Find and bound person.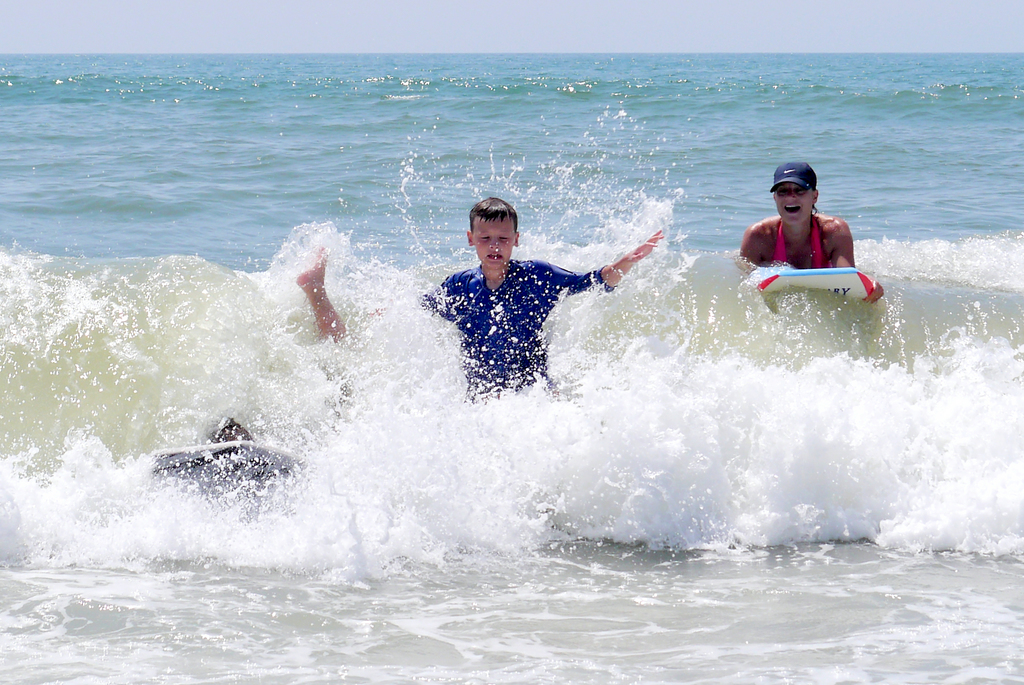
Bound: <box>744,159,886,304</box>.
